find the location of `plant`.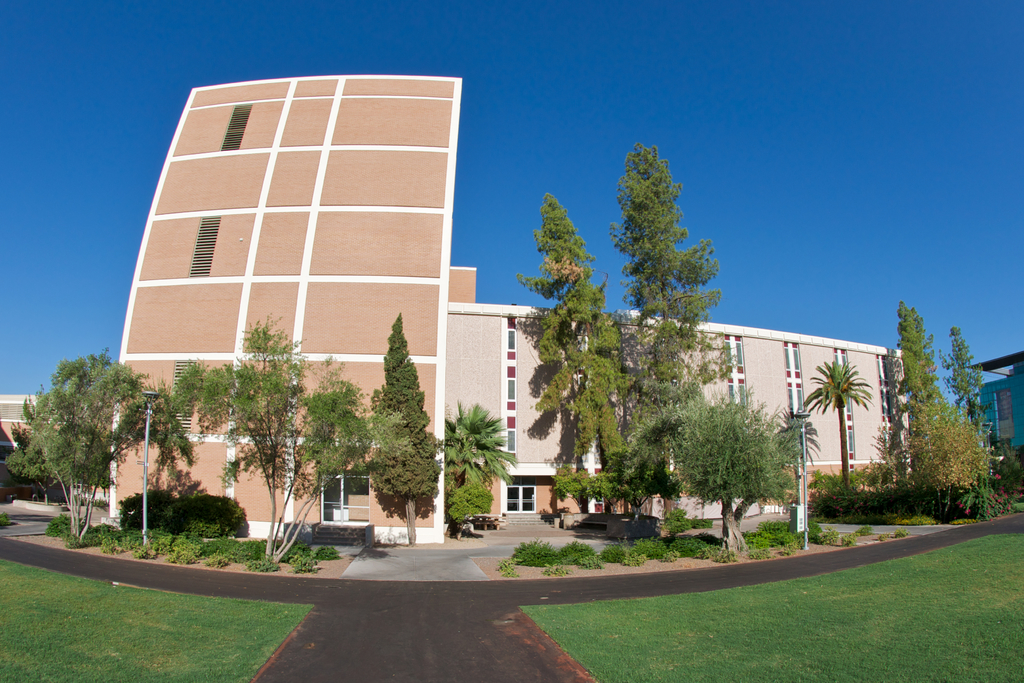
Location: detection(245, 550, 280, 574).
